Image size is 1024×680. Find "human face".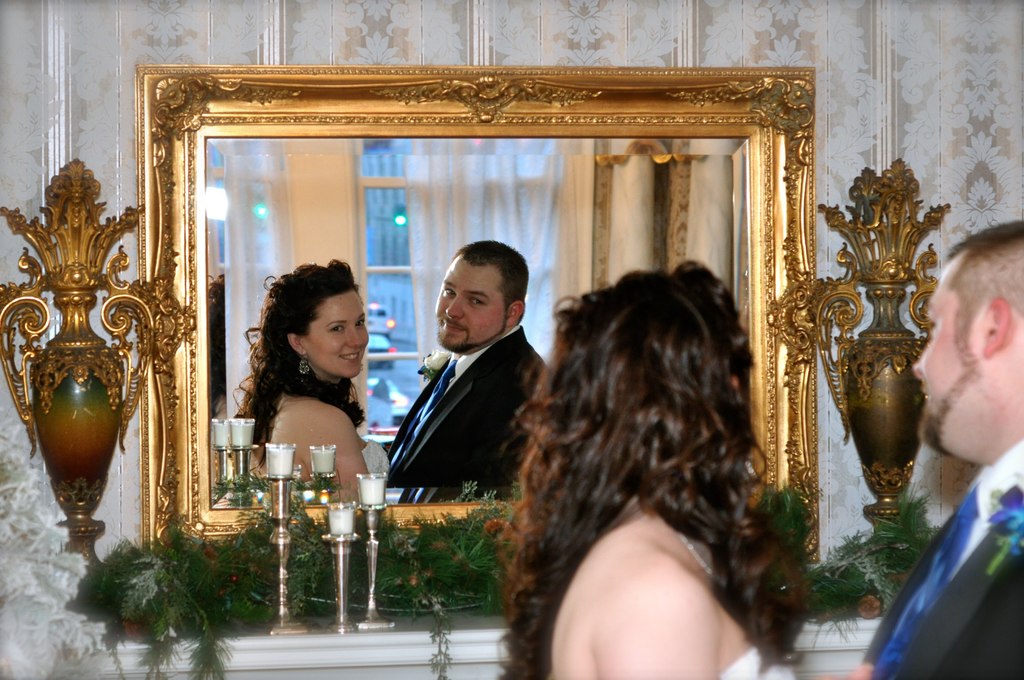
x1=905 y1=280 x2=980 y2=437.
